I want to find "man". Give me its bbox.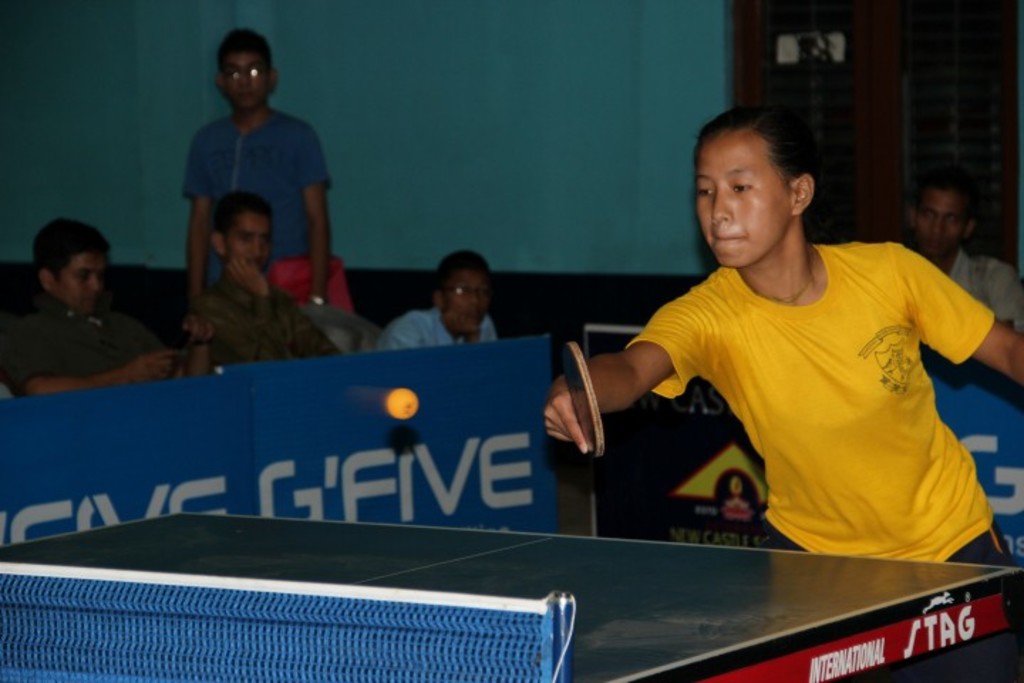
182,28,333,327.
